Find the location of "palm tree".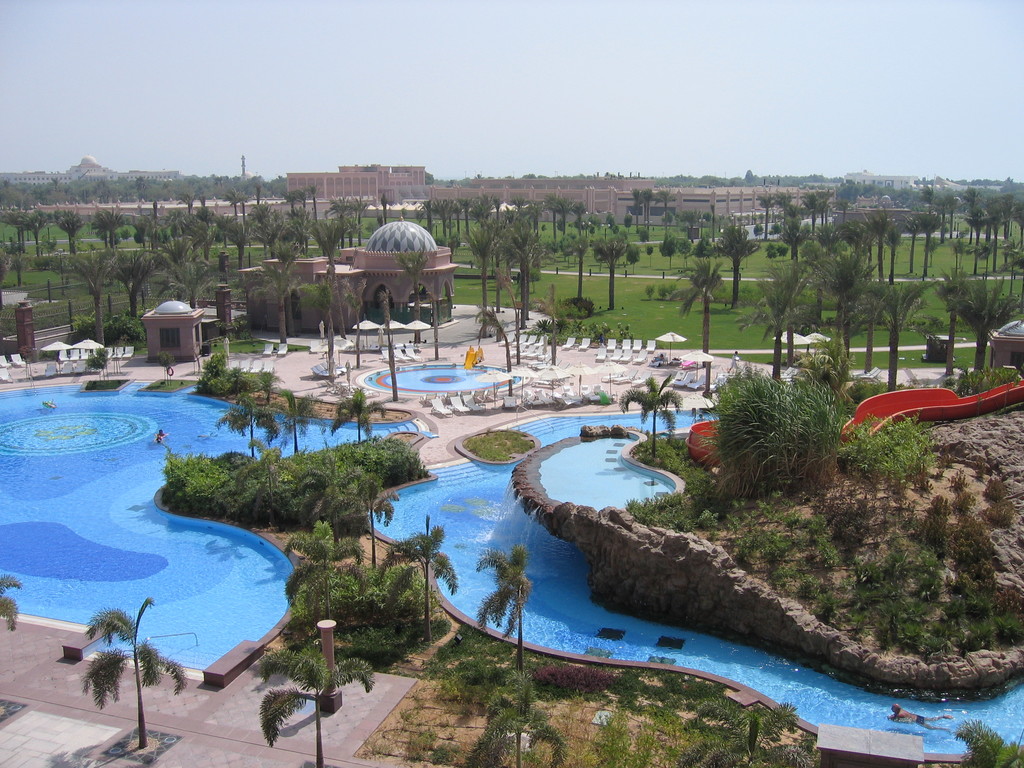
Location: rect(904, 209, 930, 275).
